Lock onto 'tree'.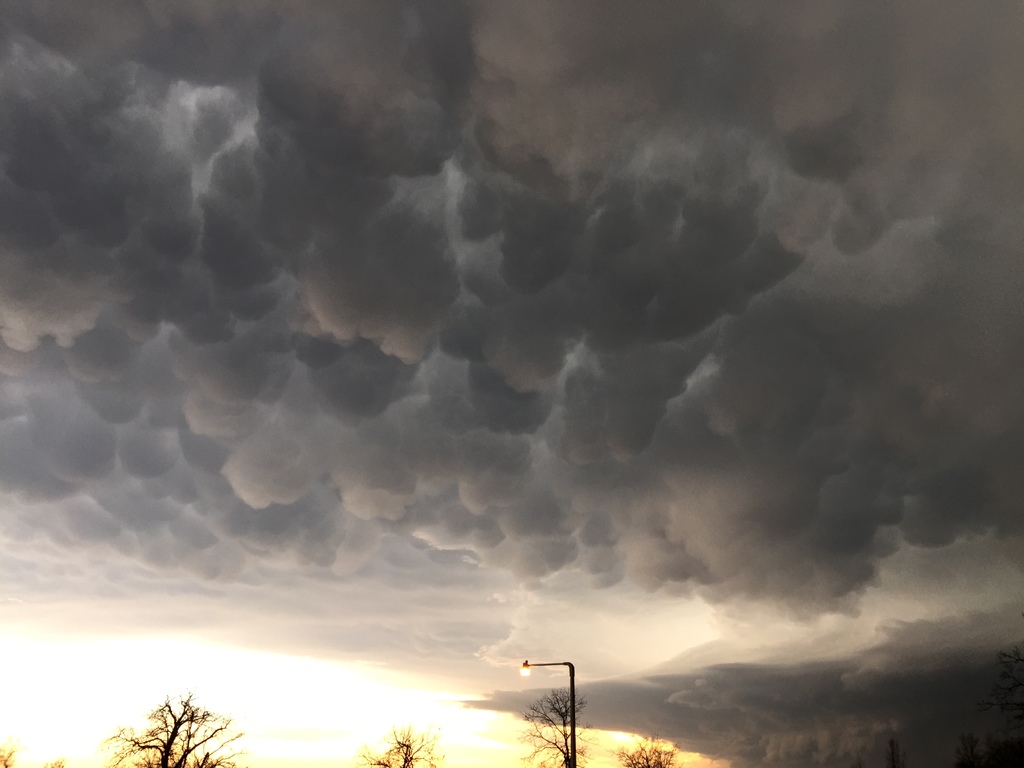
Locked: (left=610, top=729, right=688, bottom=767).
